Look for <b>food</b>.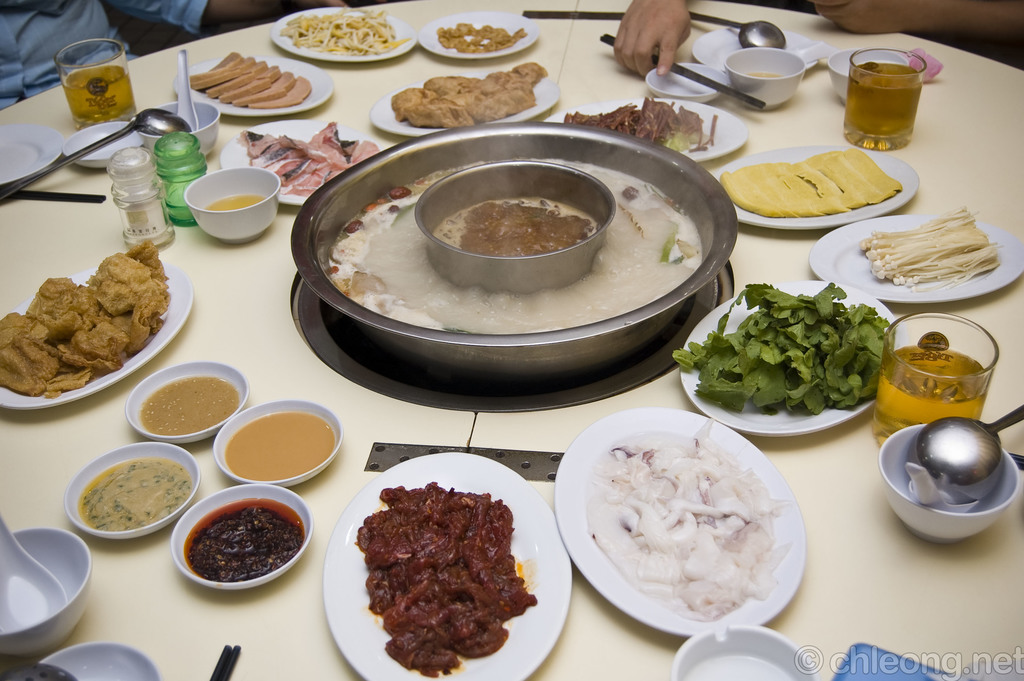
Found: [x1=2, y1=229, x2=166, y2=407].
